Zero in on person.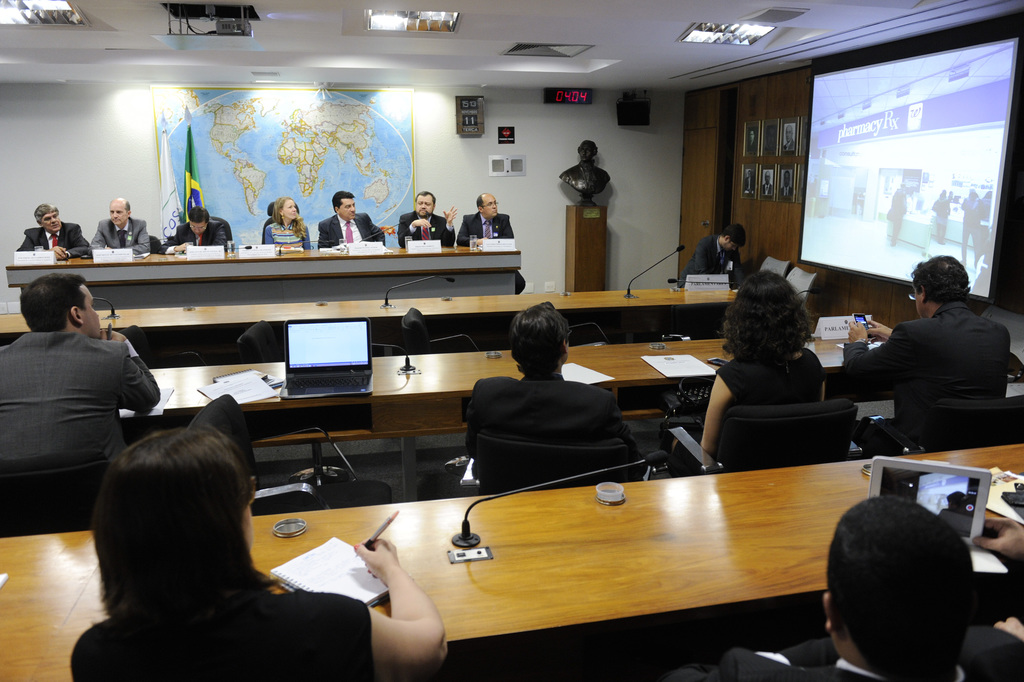
Zeroed in: BBox(93, 198, 152, 260).
